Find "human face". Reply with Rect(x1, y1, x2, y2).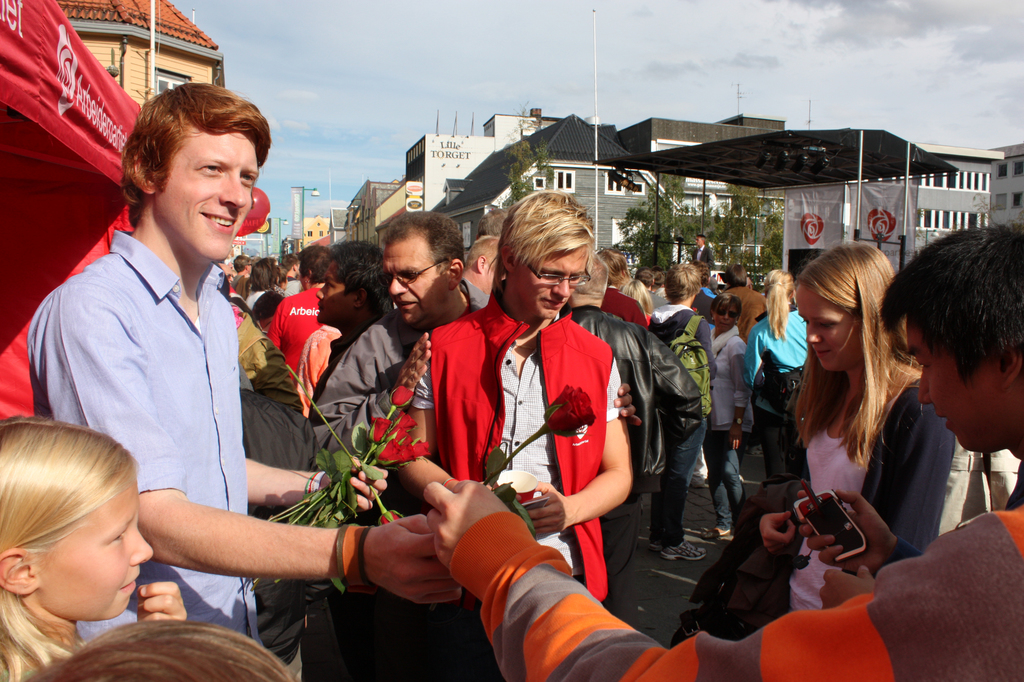
Rect(516, 245, 585, 319).
